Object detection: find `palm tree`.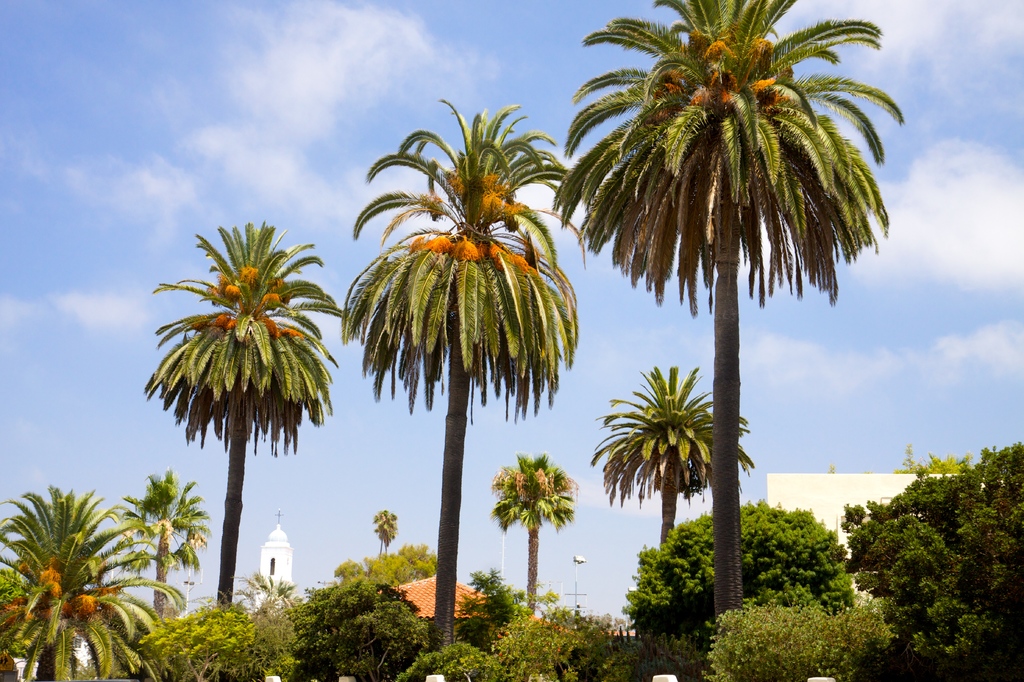
left=119, top=468, right=162, bottom=635.
